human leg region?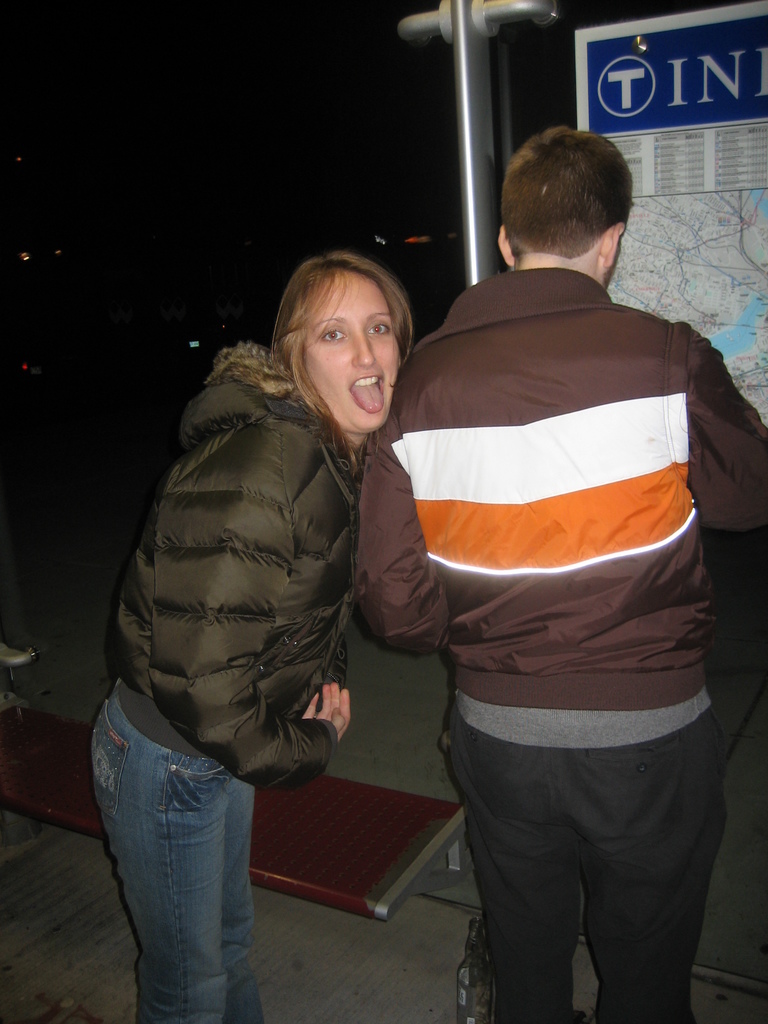
<box>442,717,584,1023</box>
